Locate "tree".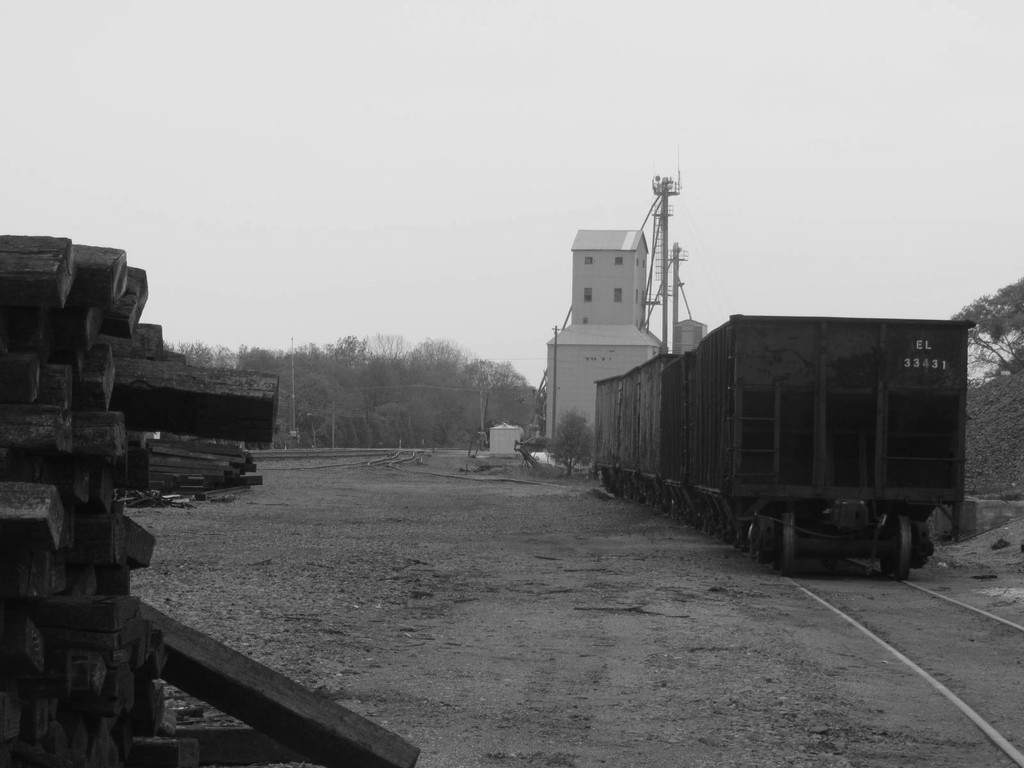
Bounding box: <box>937,268,1023,376</box>.
